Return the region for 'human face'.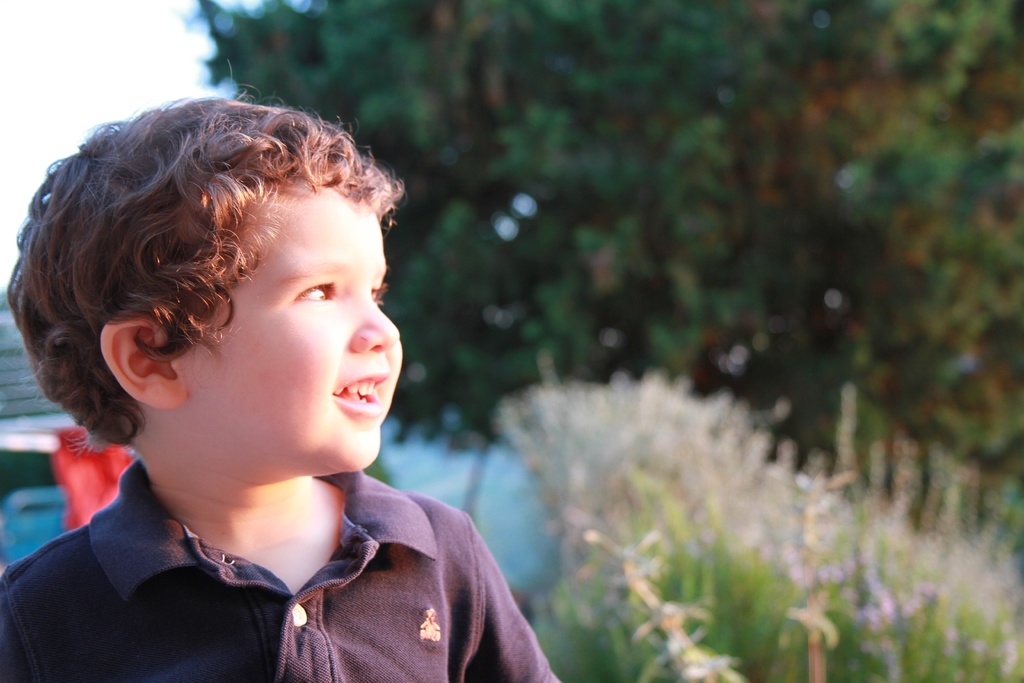
191,177,405,469.
